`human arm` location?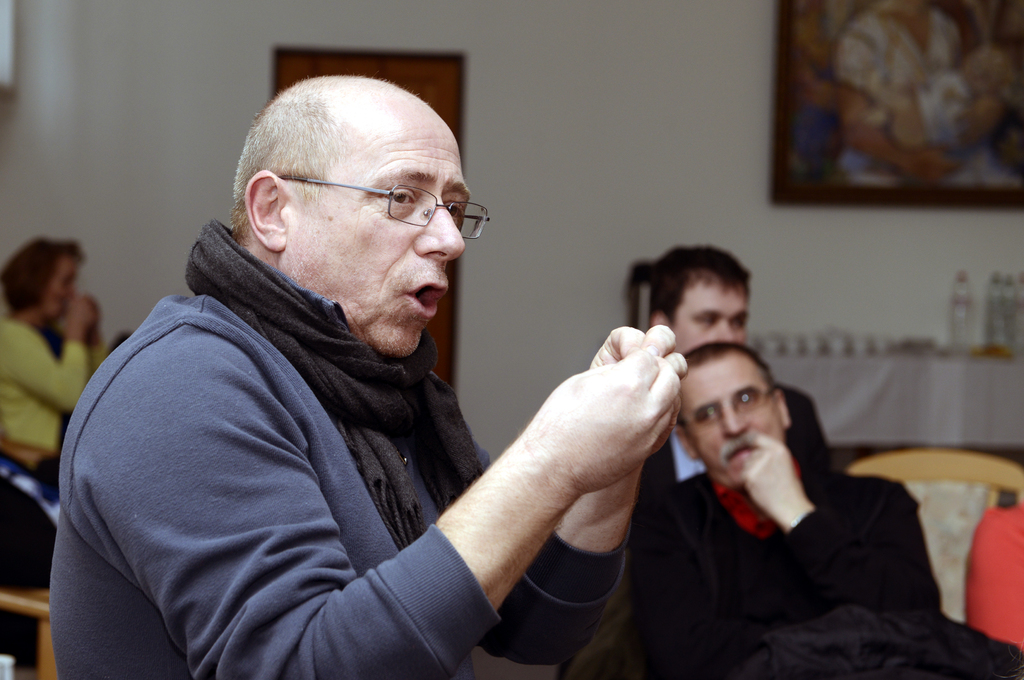
l=415, t=324, r=691, b=677
